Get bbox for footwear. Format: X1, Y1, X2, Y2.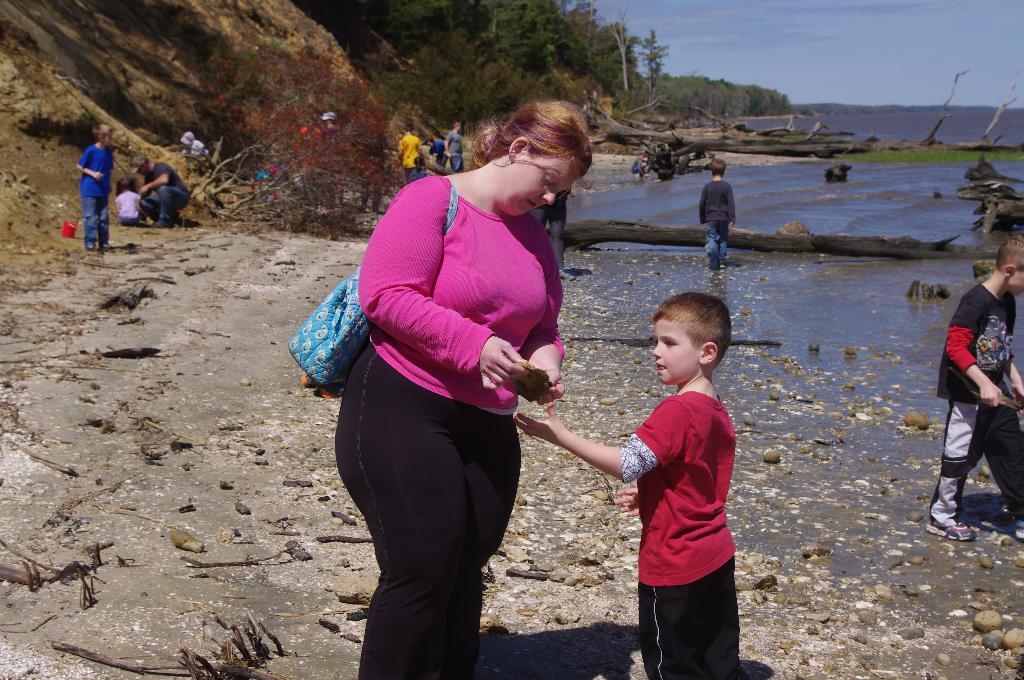
101, 240, 113, 251.
